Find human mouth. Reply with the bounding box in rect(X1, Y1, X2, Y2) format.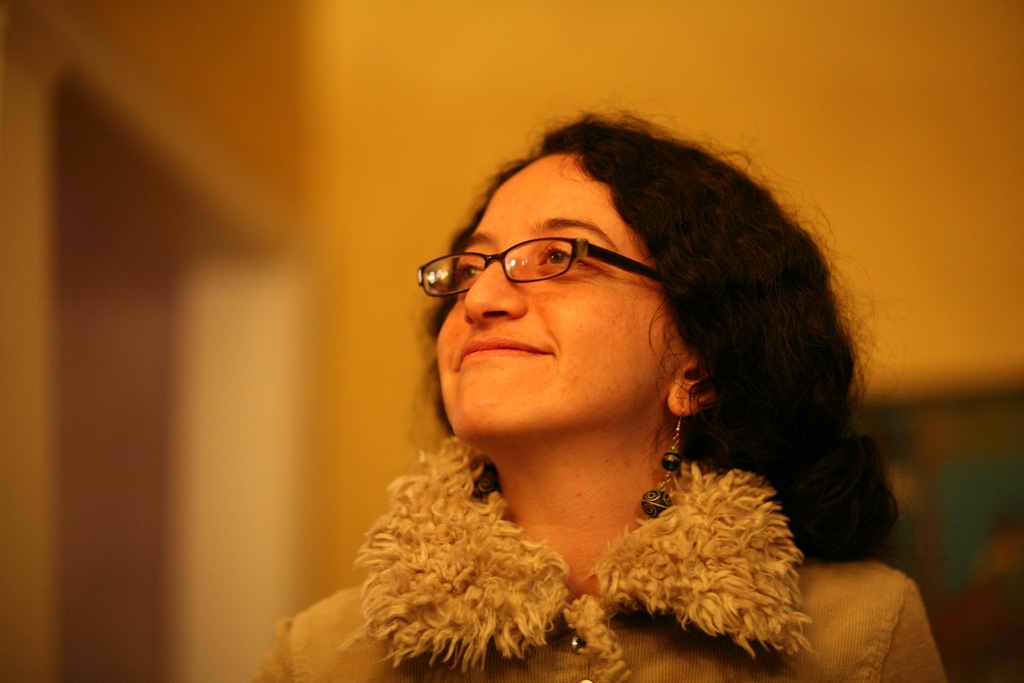
rect(453, 333, 557, 370).
